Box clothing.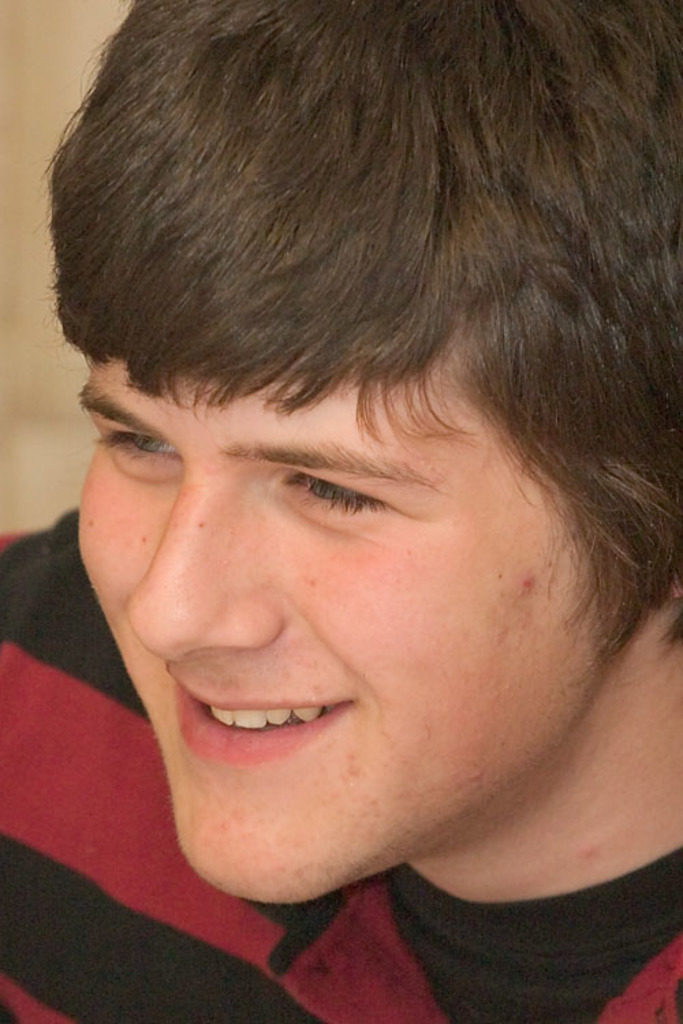
<bbox>0, 500, 682, 1023</bbox>.
